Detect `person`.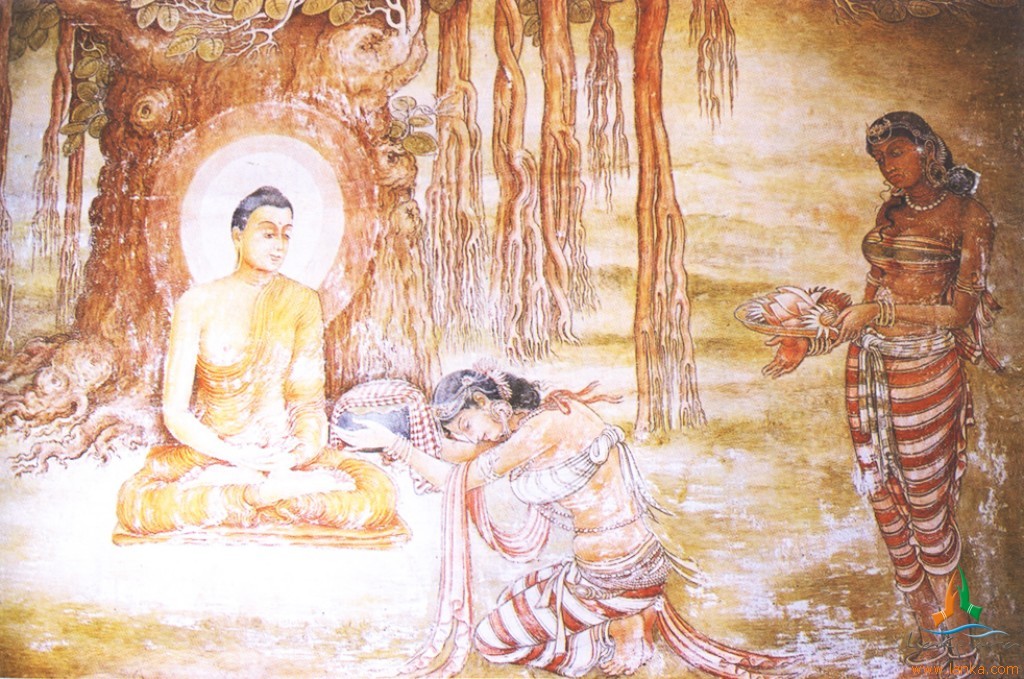
Detected at left=337, top=373, right=679, bottom=667.
